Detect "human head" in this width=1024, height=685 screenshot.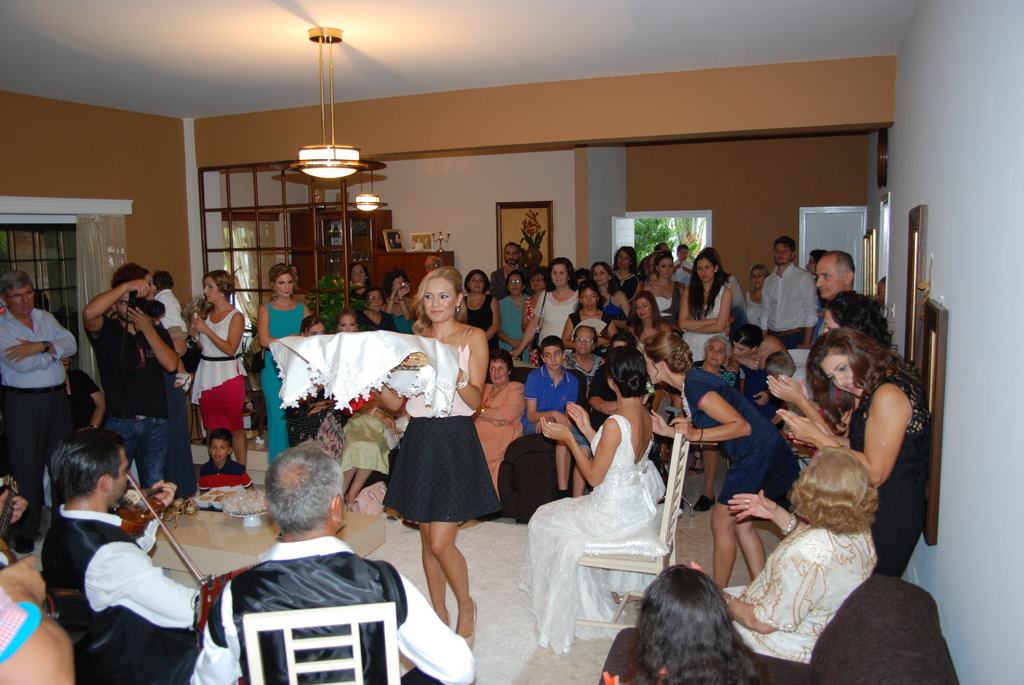
Detection: [263,437,344,543].
